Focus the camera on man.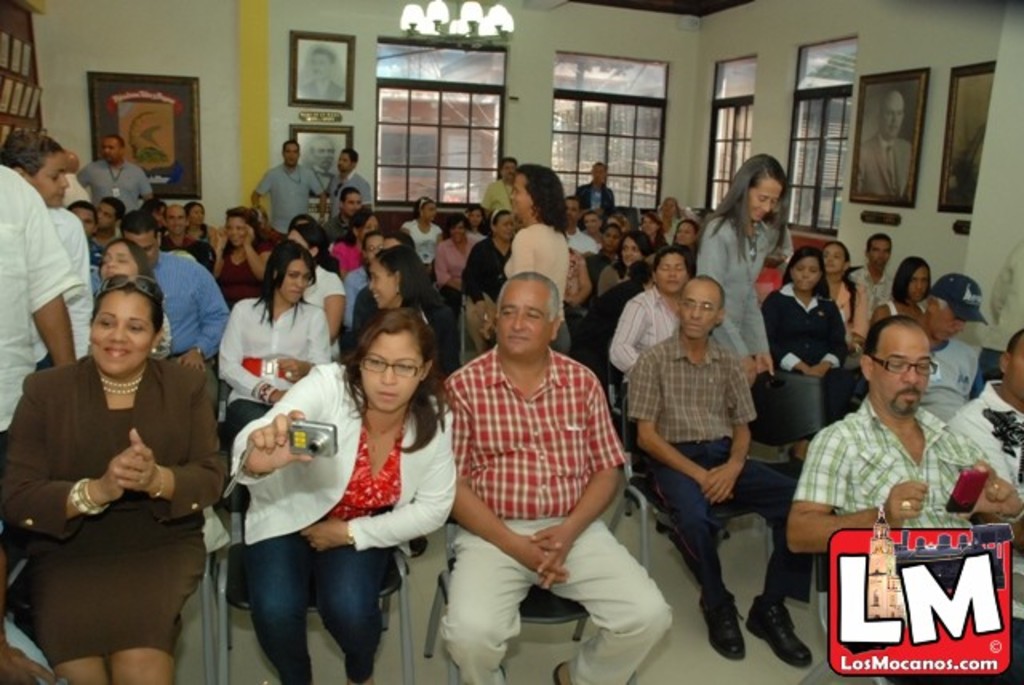
Focus region: (left=630, top=275, right=819, bottom=669).
